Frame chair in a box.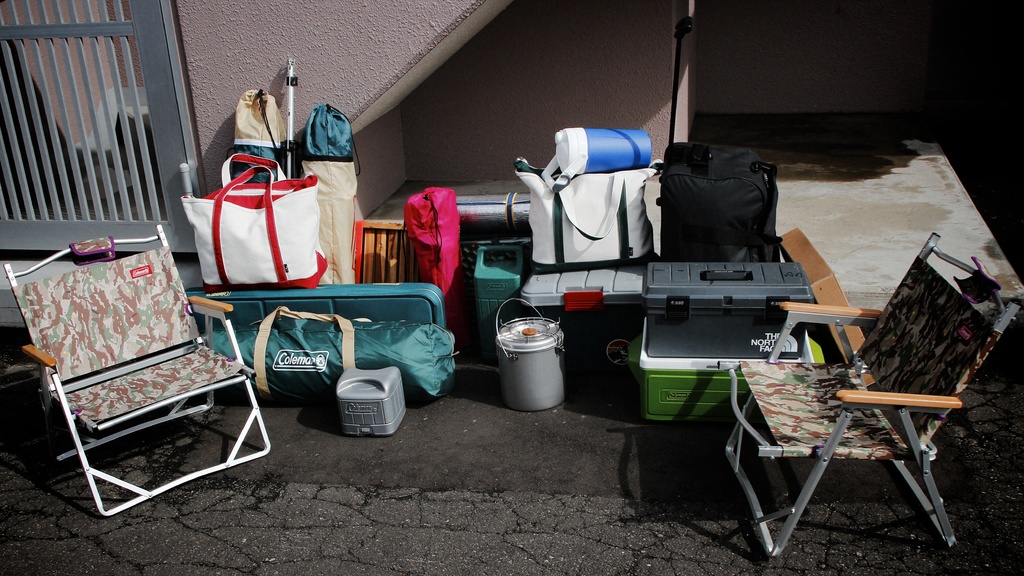
bbox=(724, 229, 1023, 557).
